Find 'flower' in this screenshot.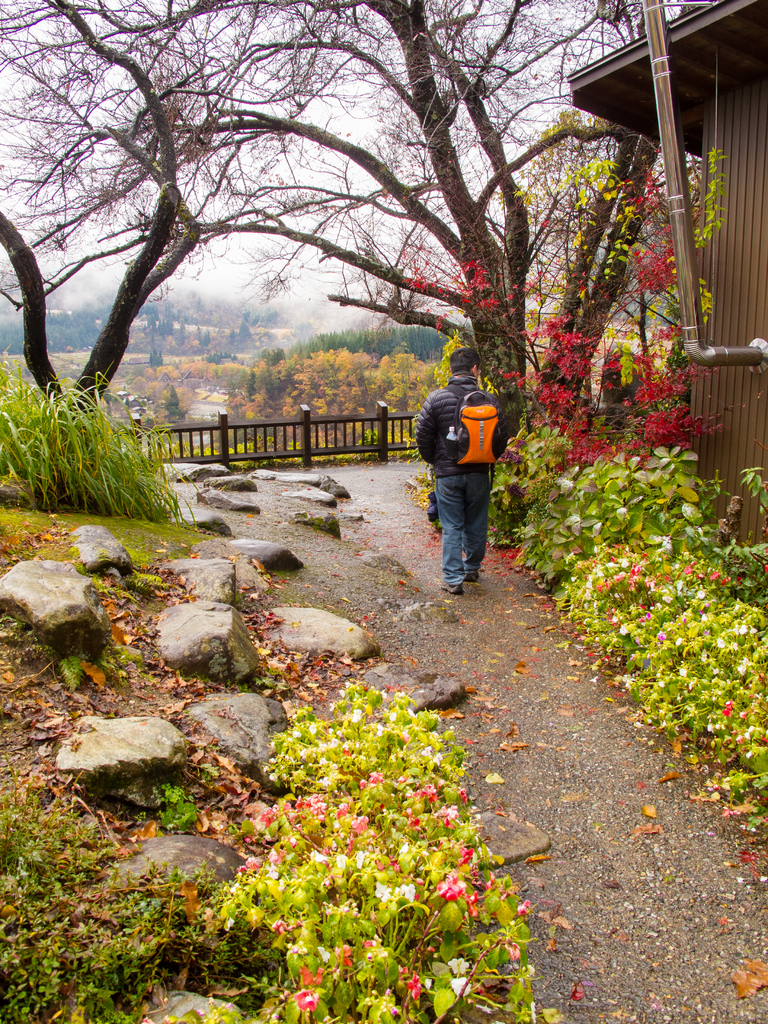
The bounding box for 'flower' is (x1=403, y1=970, x2=429, y2=1006).
